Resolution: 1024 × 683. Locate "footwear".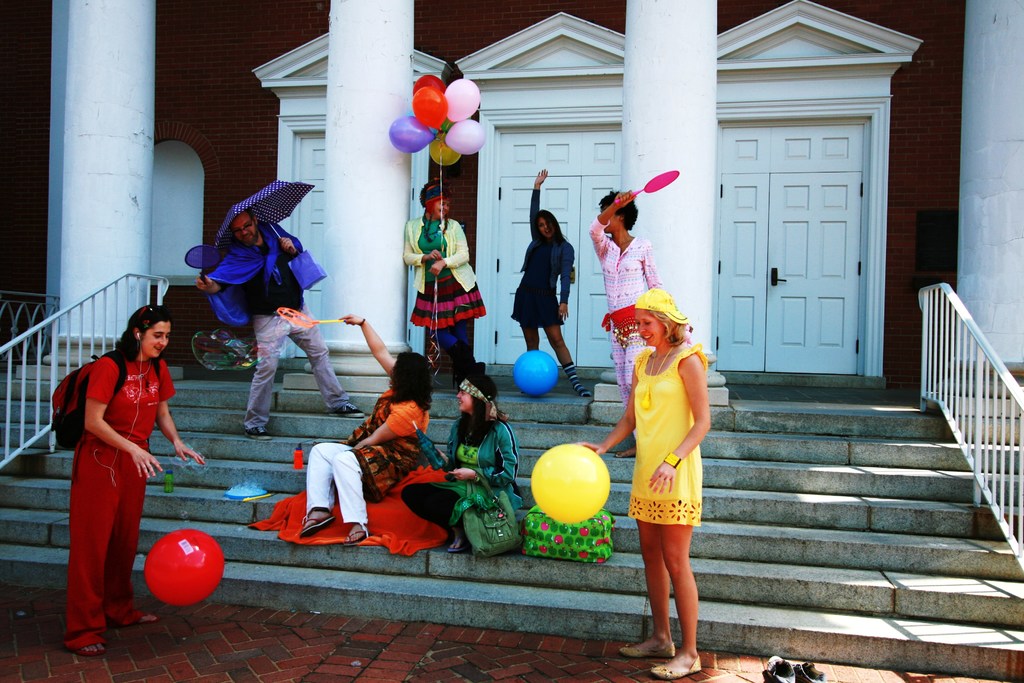
rect(344, 530, 374, 546).
